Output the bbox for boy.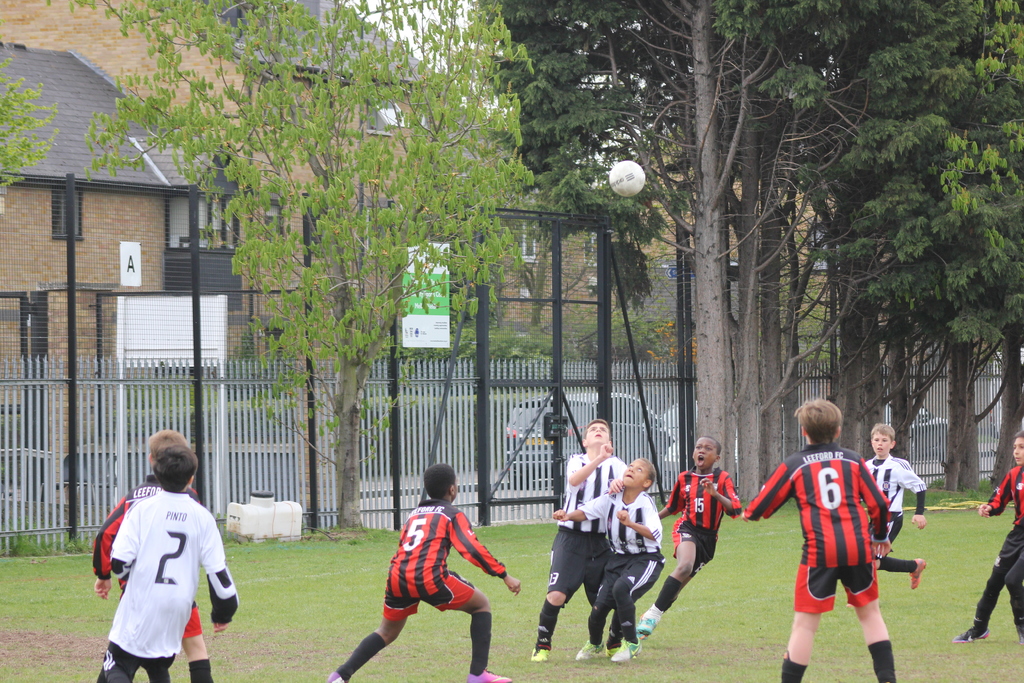
BBox(81, 427, 223, 682).
